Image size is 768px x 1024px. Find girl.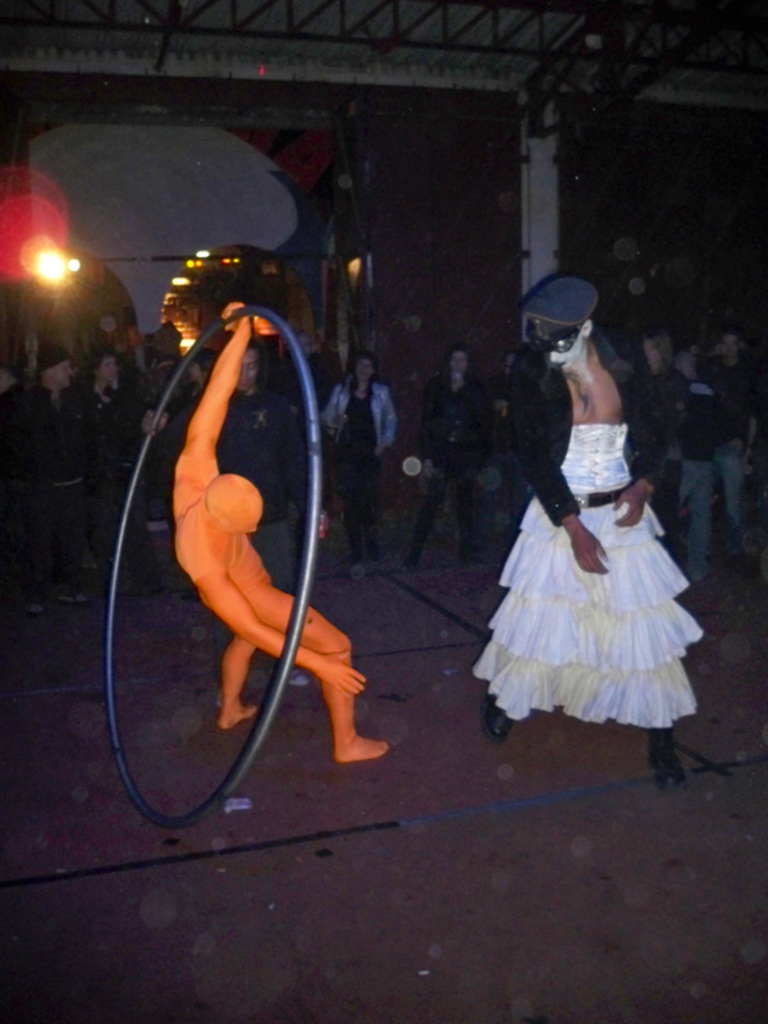
[480, 271, 721, 797].
